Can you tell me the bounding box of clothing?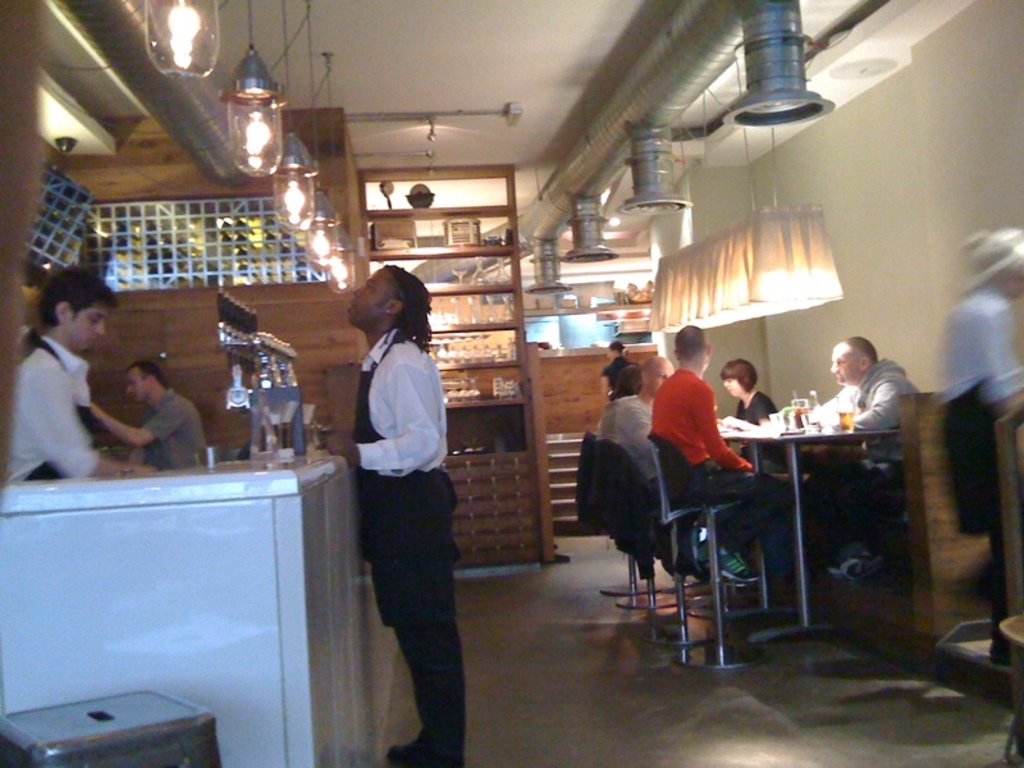
(left=643, top=371, right=788, bottom=559).
